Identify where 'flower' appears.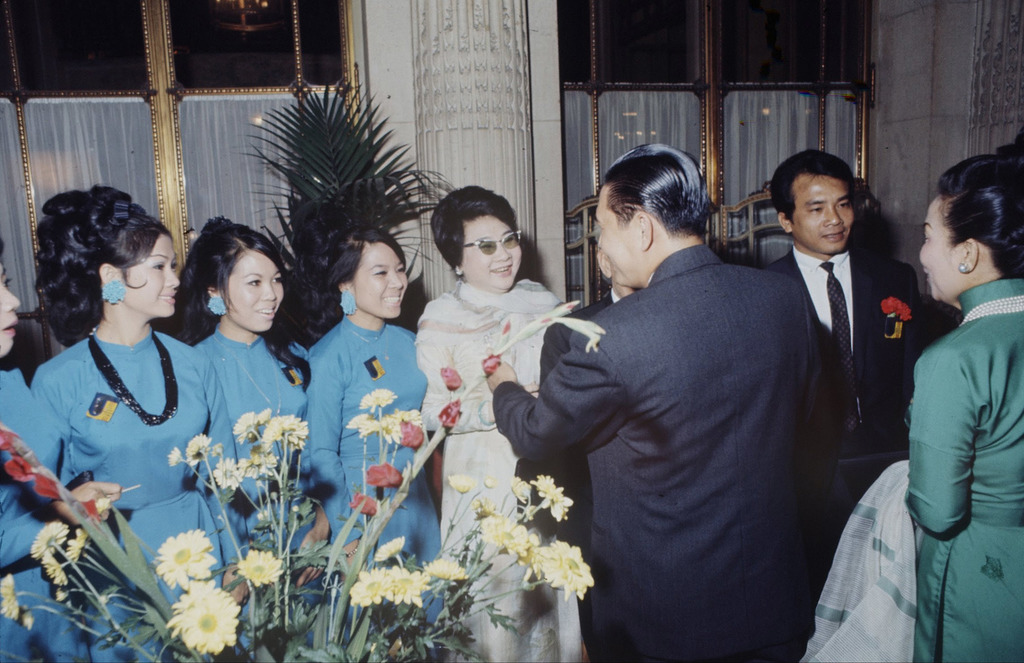
Appears at region(388, 566, 431, 604).
